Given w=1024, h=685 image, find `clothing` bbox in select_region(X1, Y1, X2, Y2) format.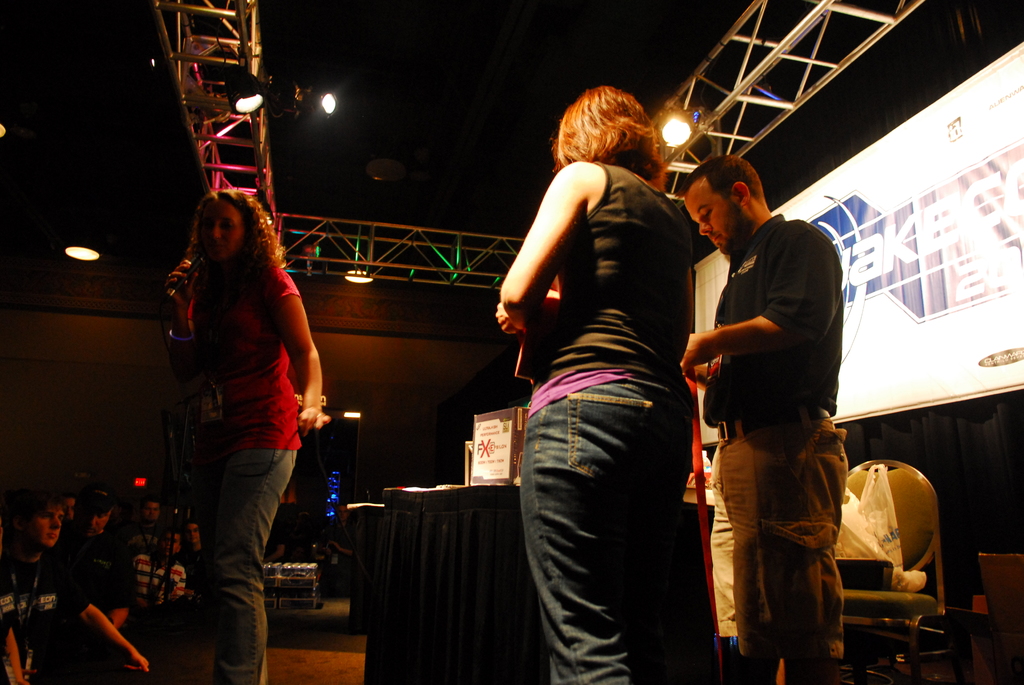
select_region(124, 544, 187, 627).
